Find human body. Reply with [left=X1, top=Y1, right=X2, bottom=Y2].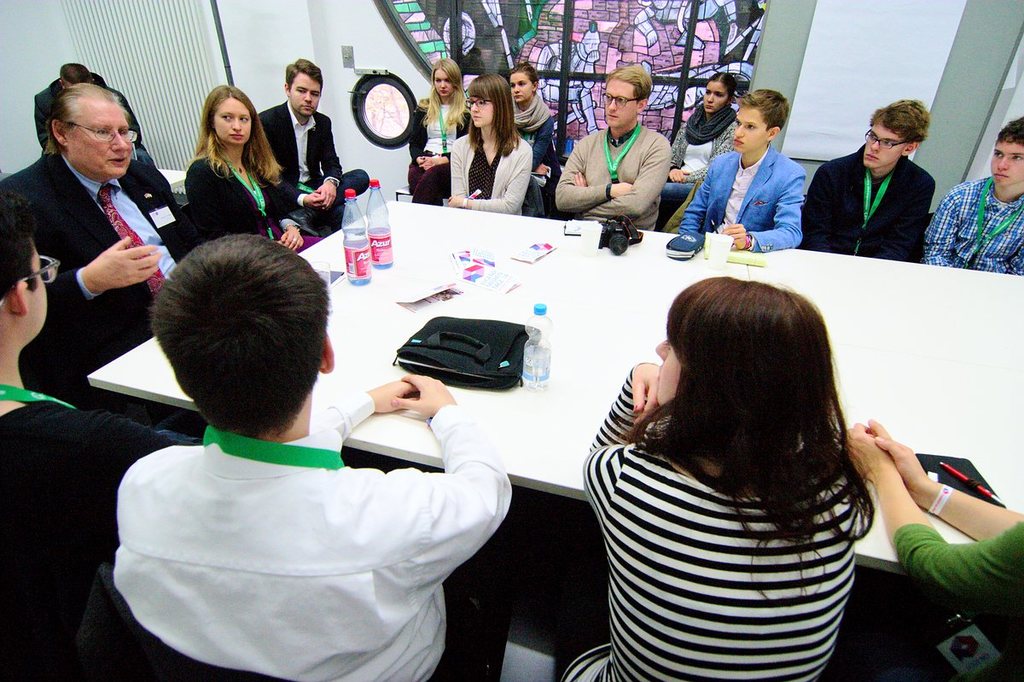
[left=257, top=100, right=372, bottom=219].
